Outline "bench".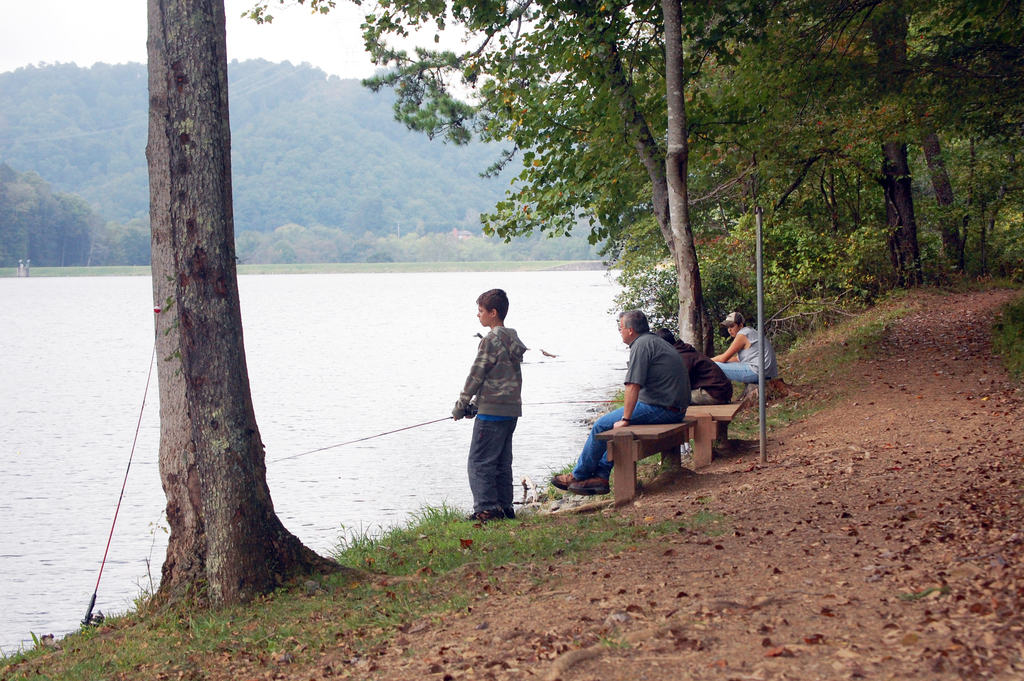
Outline: [left=594, top=421, right=687, bottom=500].
